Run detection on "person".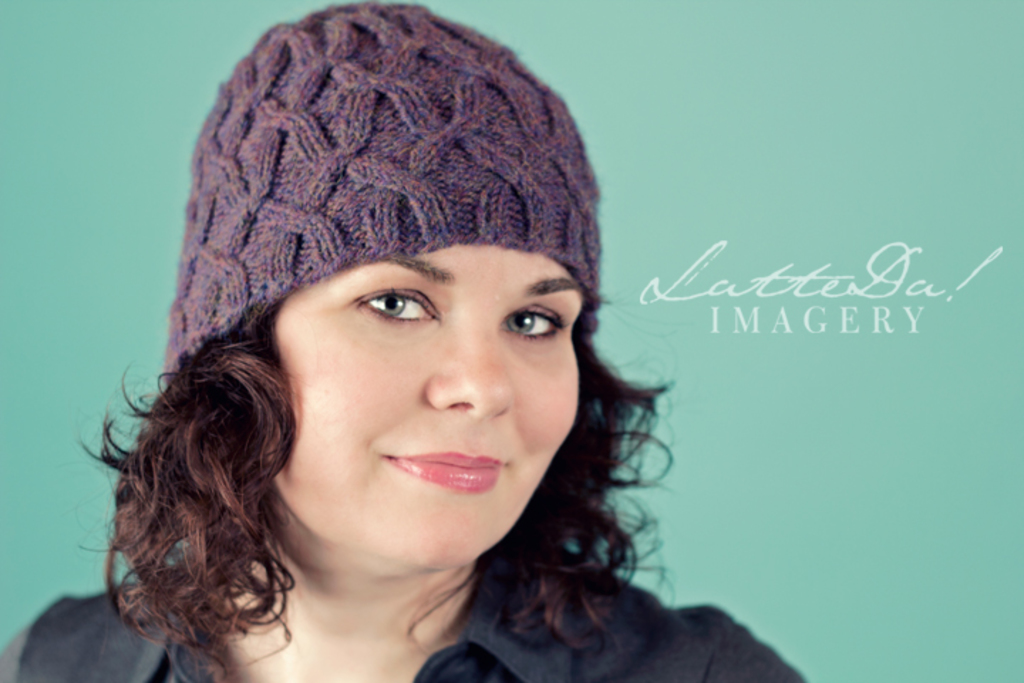
Result: {"x1": 97, "y1": 38, "x2": 806, "y2": 670}.
